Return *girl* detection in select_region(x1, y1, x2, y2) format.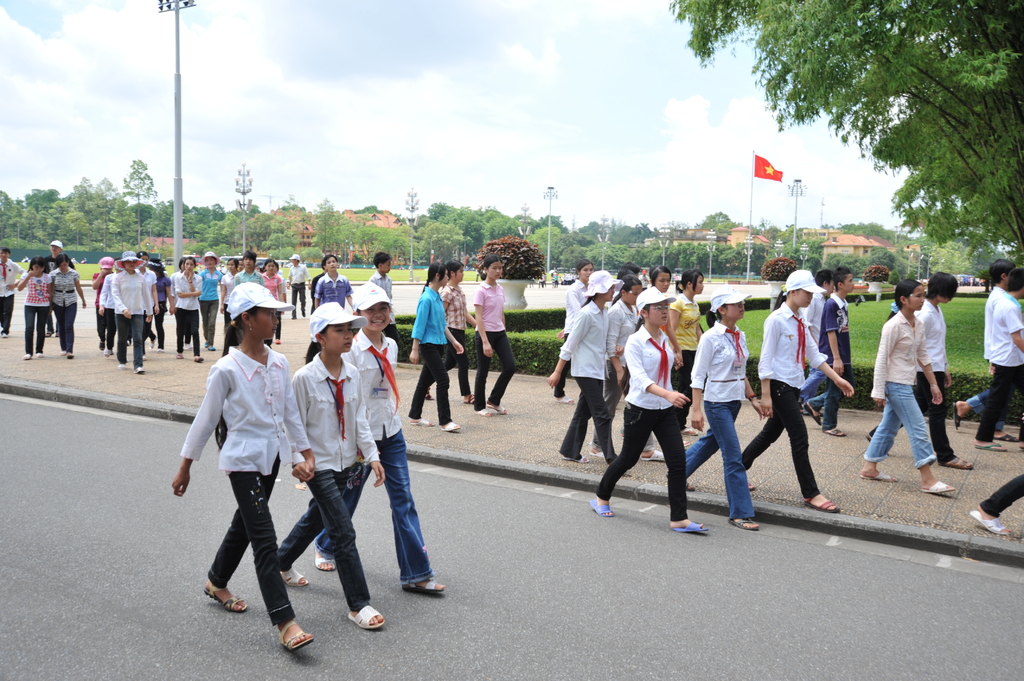
select_region(740, 272, 855, 513).
